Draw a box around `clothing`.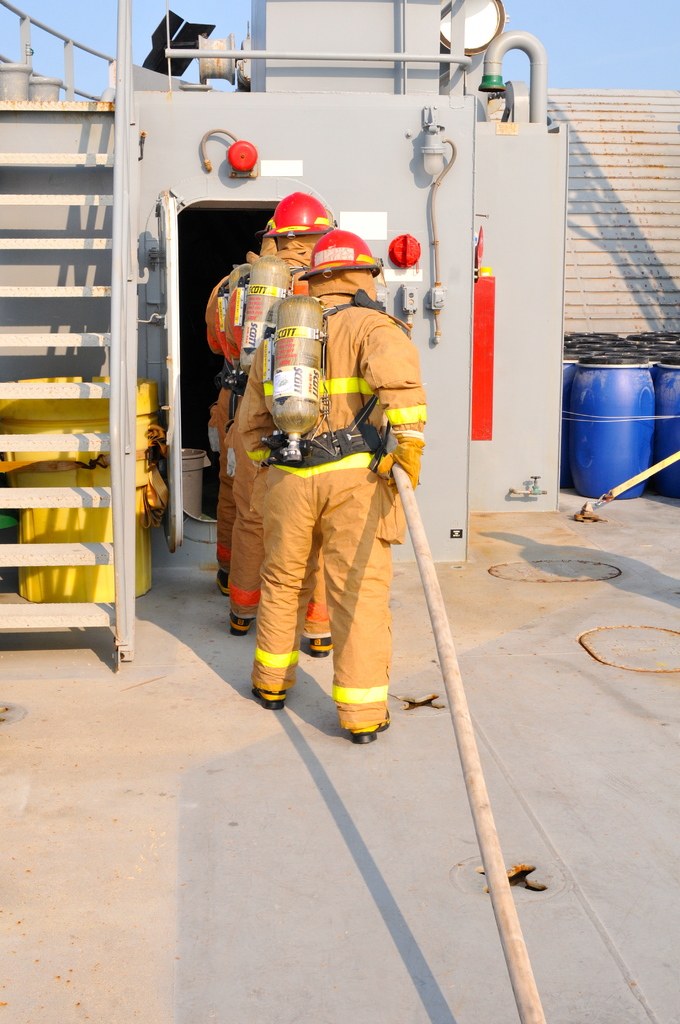
box=[209, 268, 258, 575].
